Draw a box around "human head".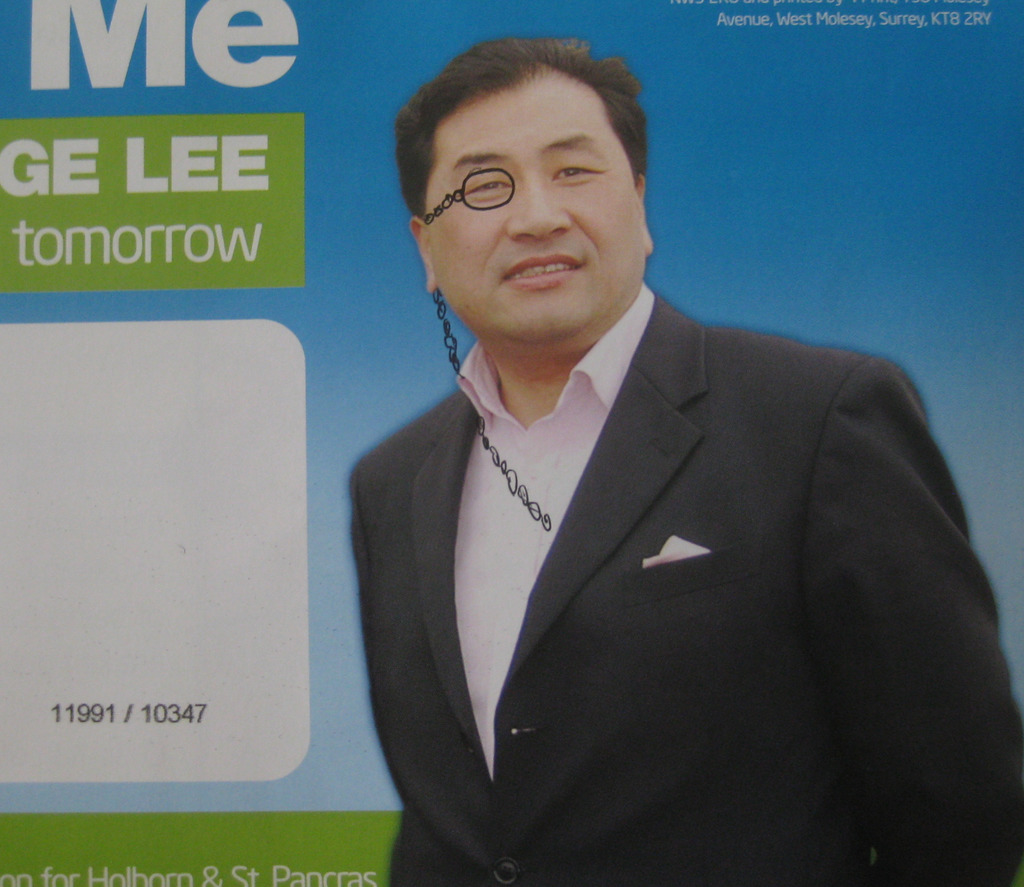
{"left": 388, "top": 14, "right": 702, "bottom": 361}.
